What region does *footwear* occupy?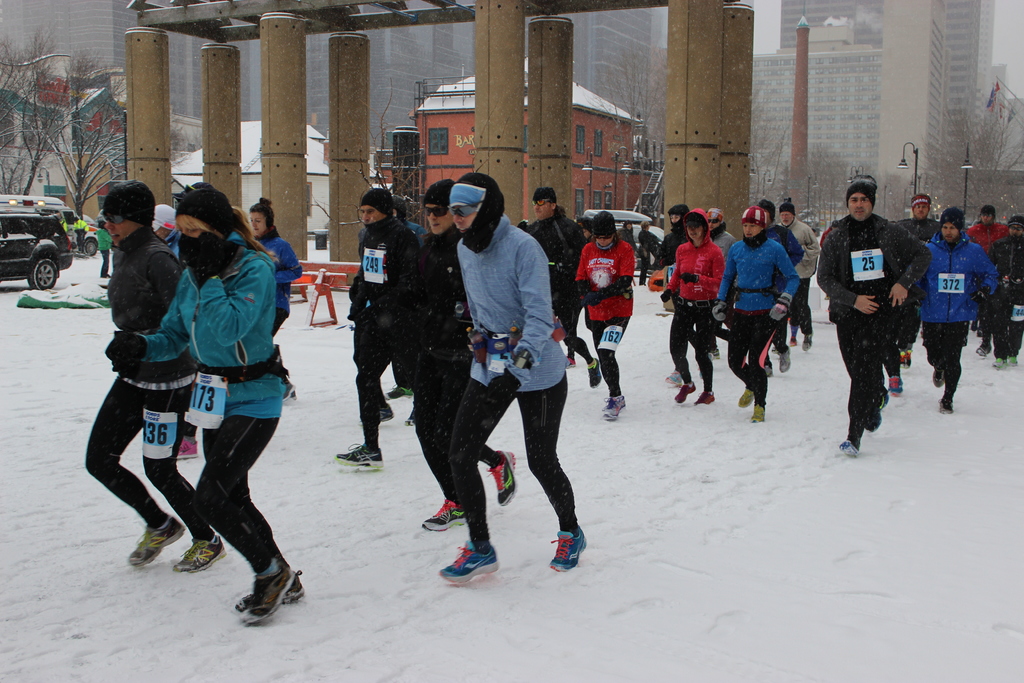
<bbox>563, 353, 579, 367</bbox>.
